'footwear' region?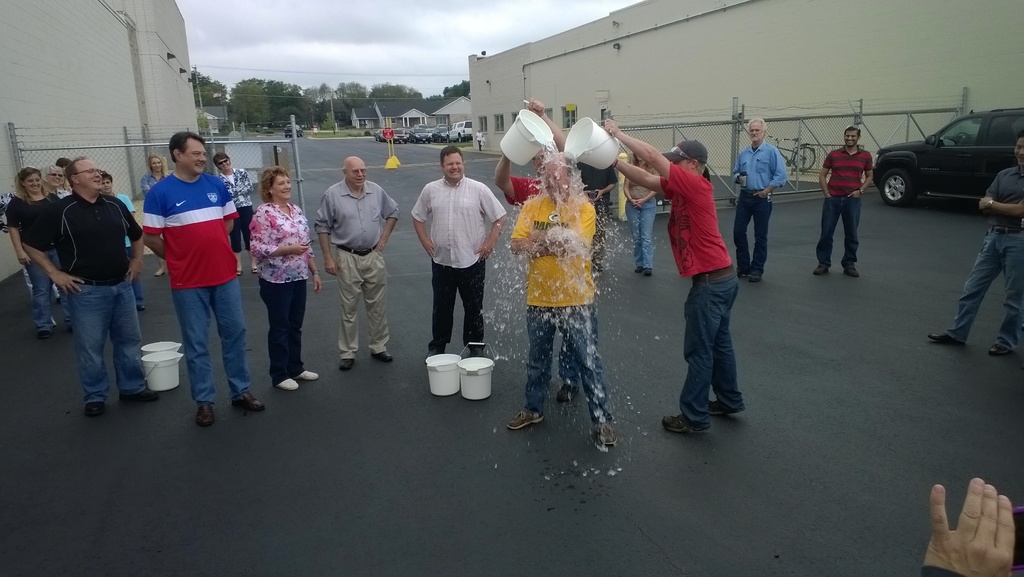
x1=276 y1=379 x2=299 y2=389
